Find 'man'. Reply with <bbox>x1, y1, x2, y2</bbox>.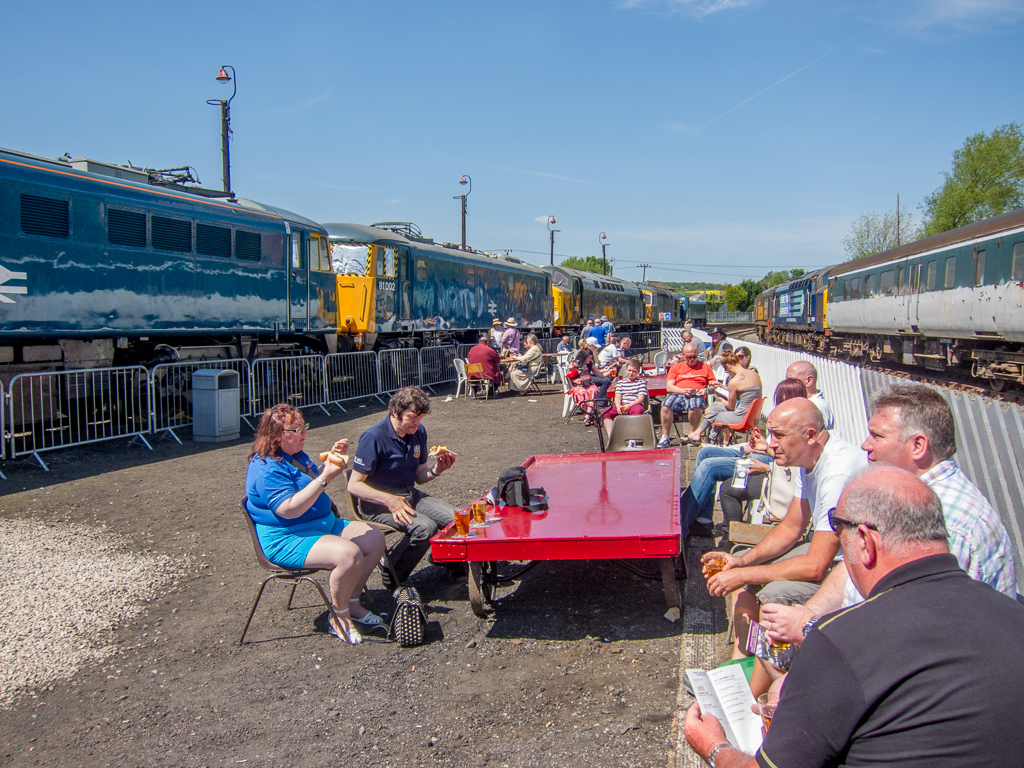
<bbox>701, 325, 729, 364</bbox>.
